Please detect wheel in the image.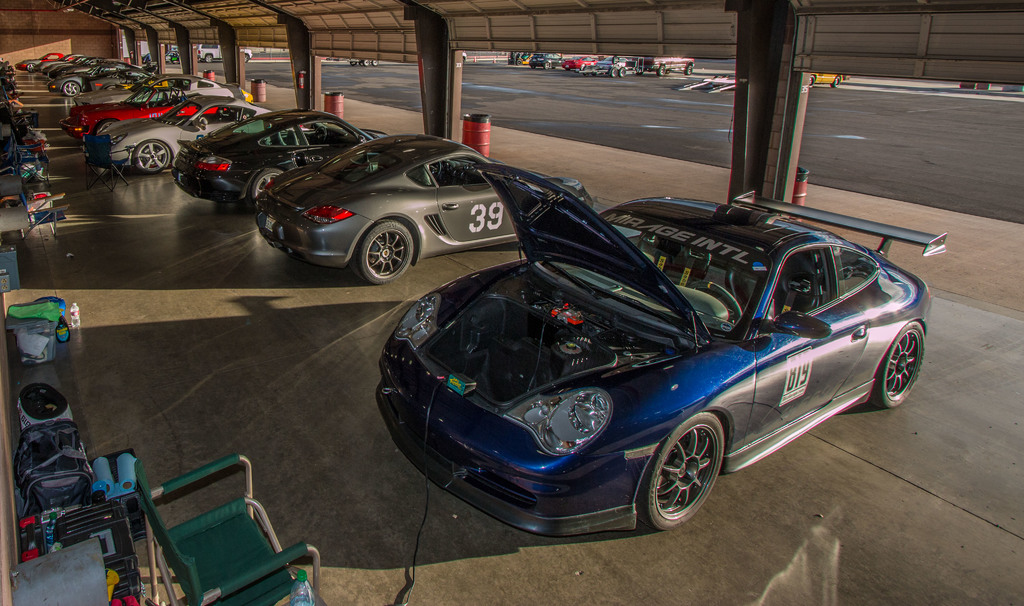
[left=440, top=162, right=456, bottom=179].
